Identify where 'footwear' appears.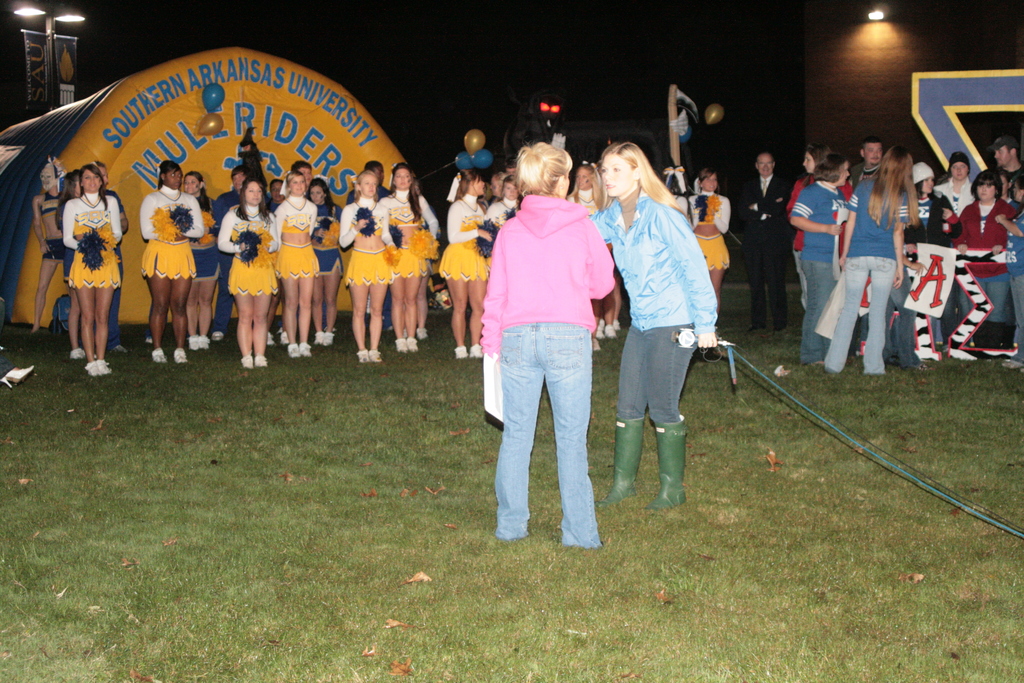
Appears at [left=369, top=352, right=382, bottom=363].
